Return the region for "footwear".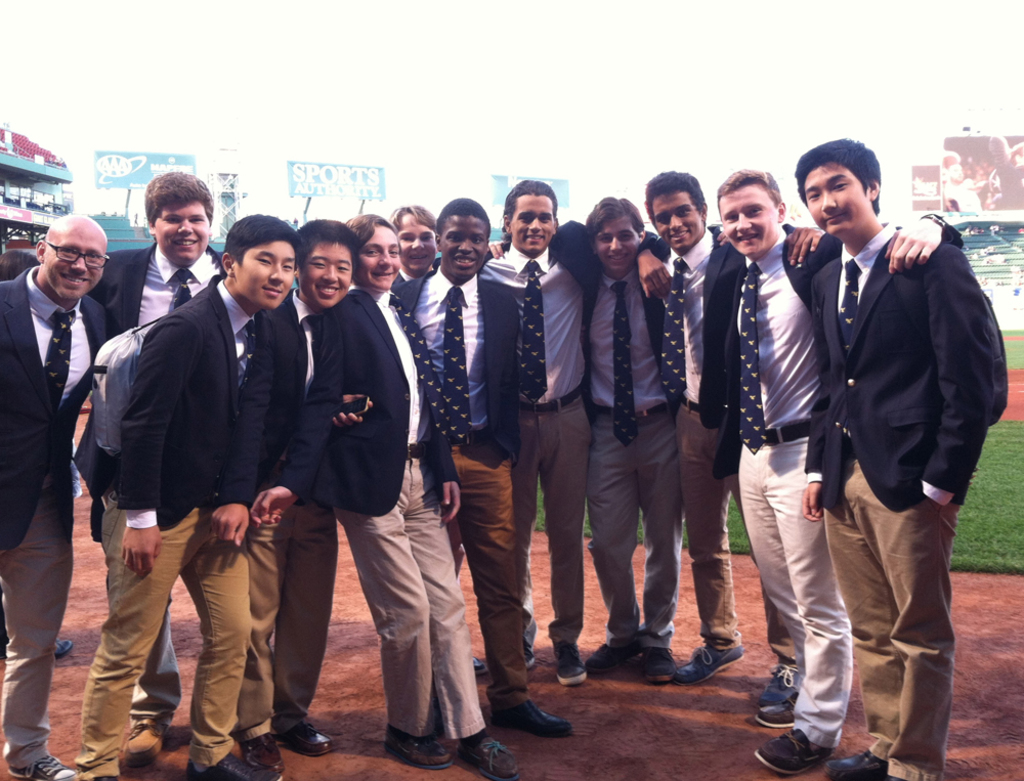
759,699,797,728.
